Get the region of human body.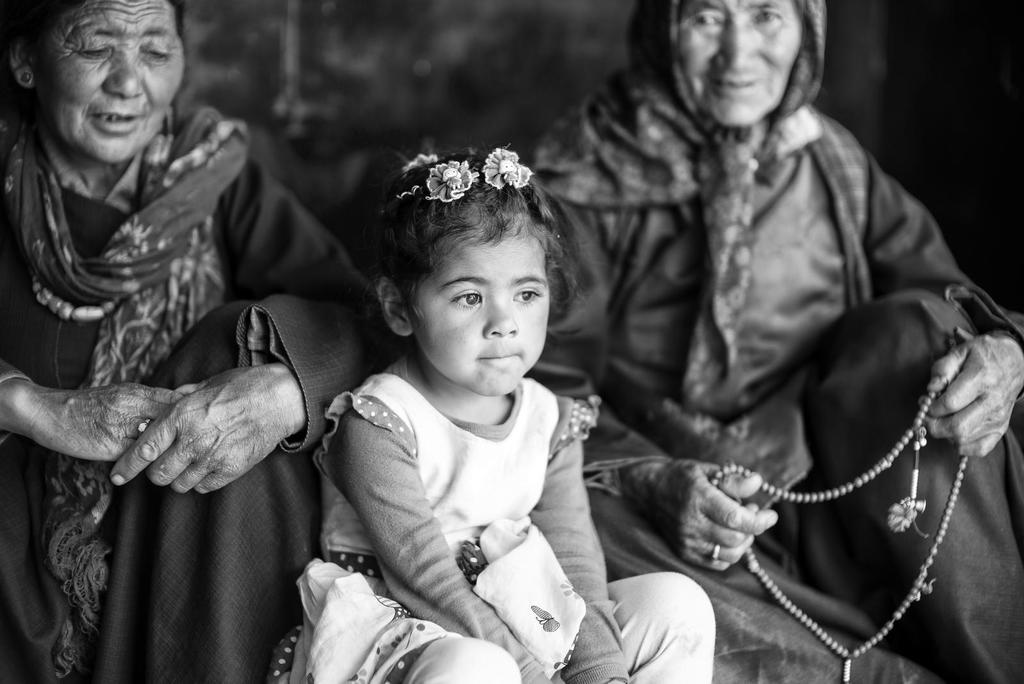
(291, 180, 600, 683).
